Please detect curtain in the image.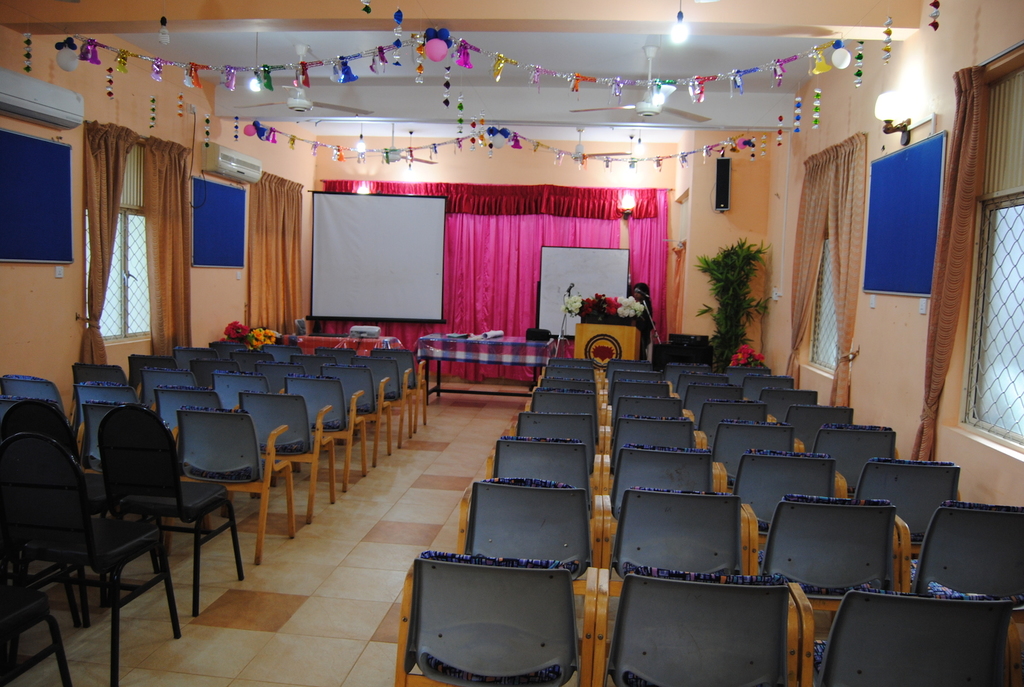
(61,120,144,426).
